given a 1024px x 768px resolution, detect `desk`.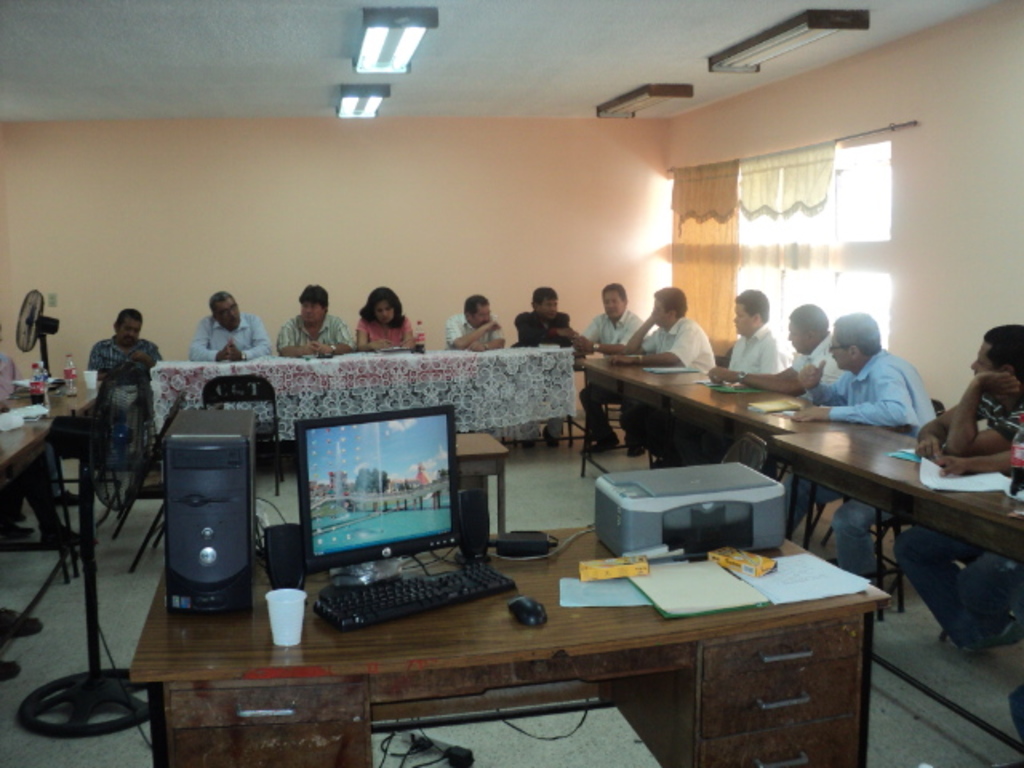
[571,344,712,478].
